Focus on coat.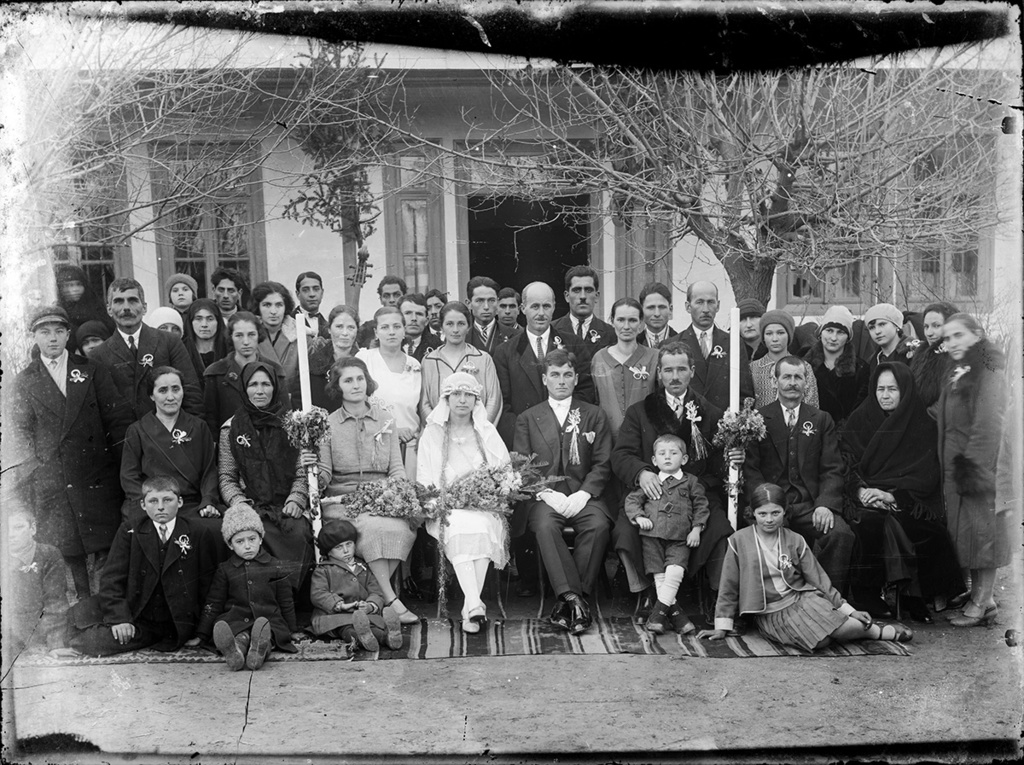
Focused at l=748, t=397, r=838, b=528.
